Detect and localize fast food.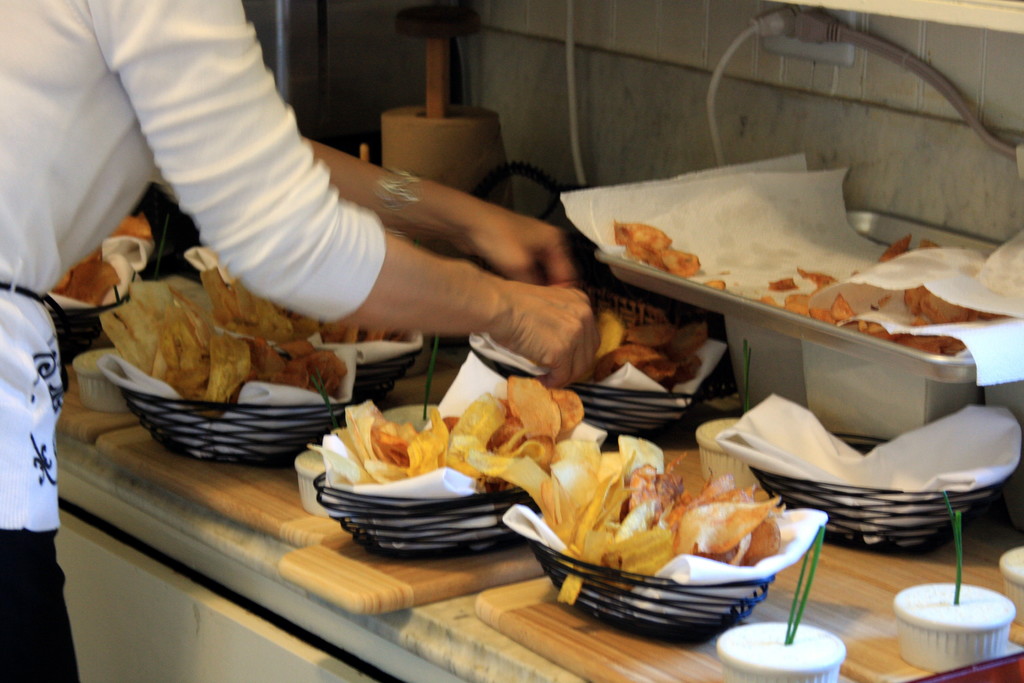
Localized at bbox=(753, 299, 960, 359).
